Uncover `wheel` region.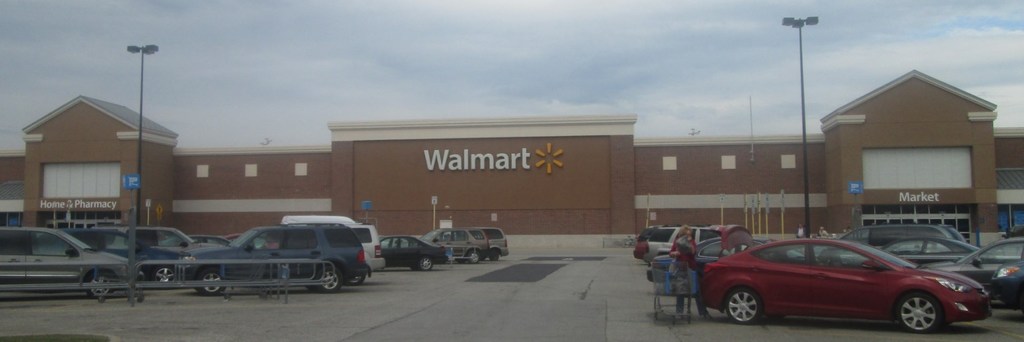
Uncovered: 200,269,223,295.
